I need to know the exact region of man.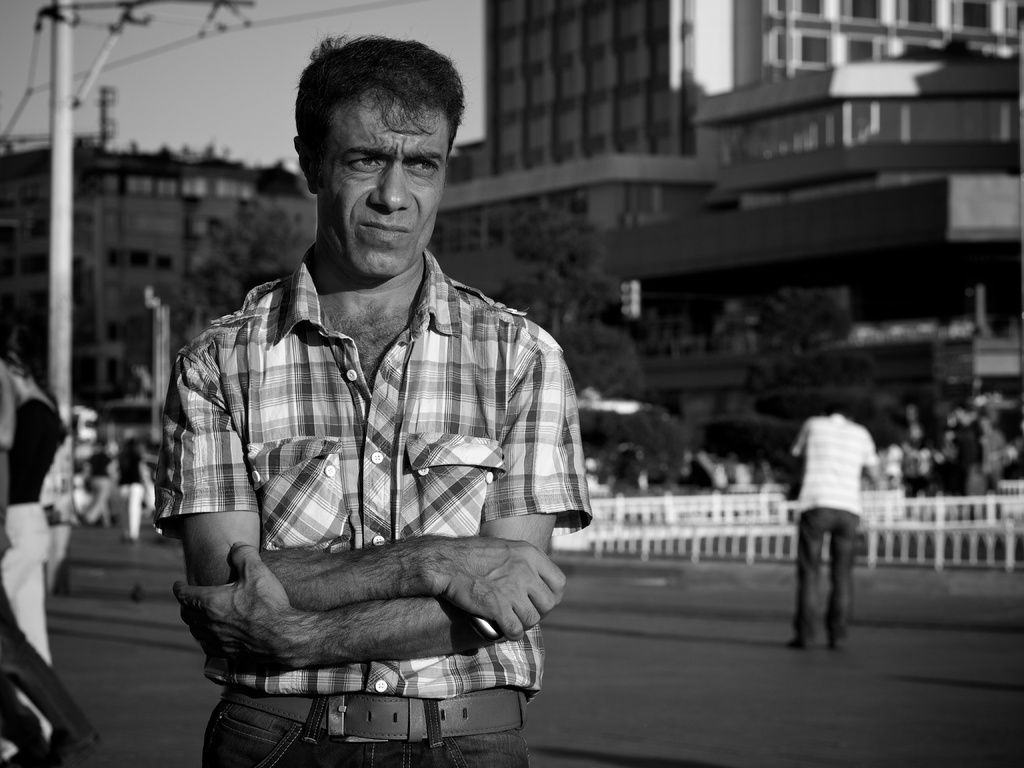
Region: box(796, 405, 887, 646).
